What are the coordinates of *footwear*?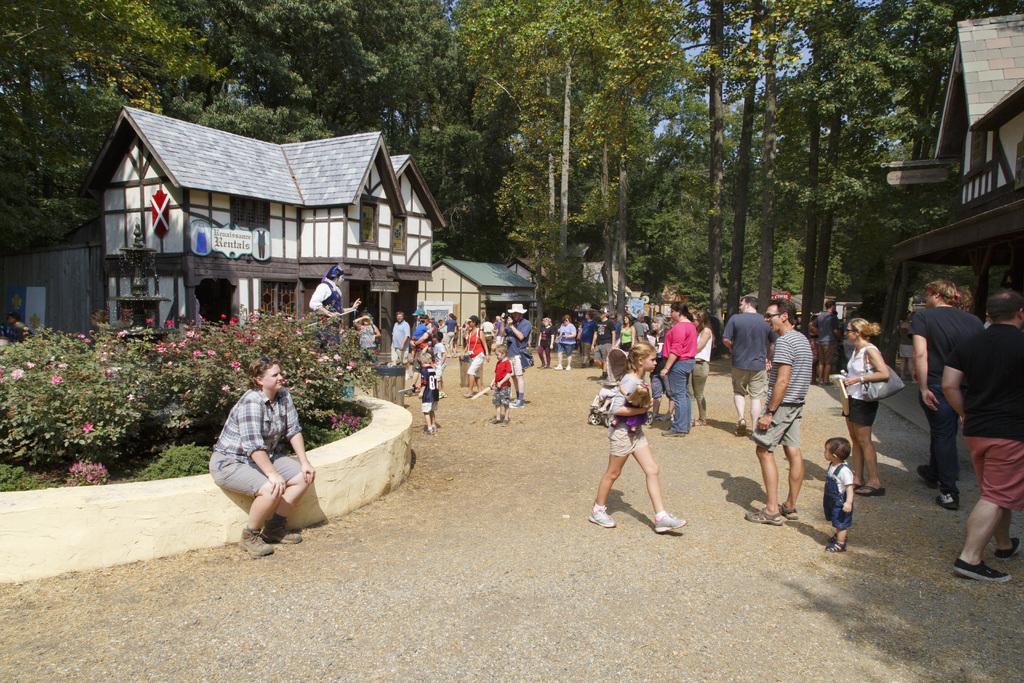
(825, 542, 845, 552).
